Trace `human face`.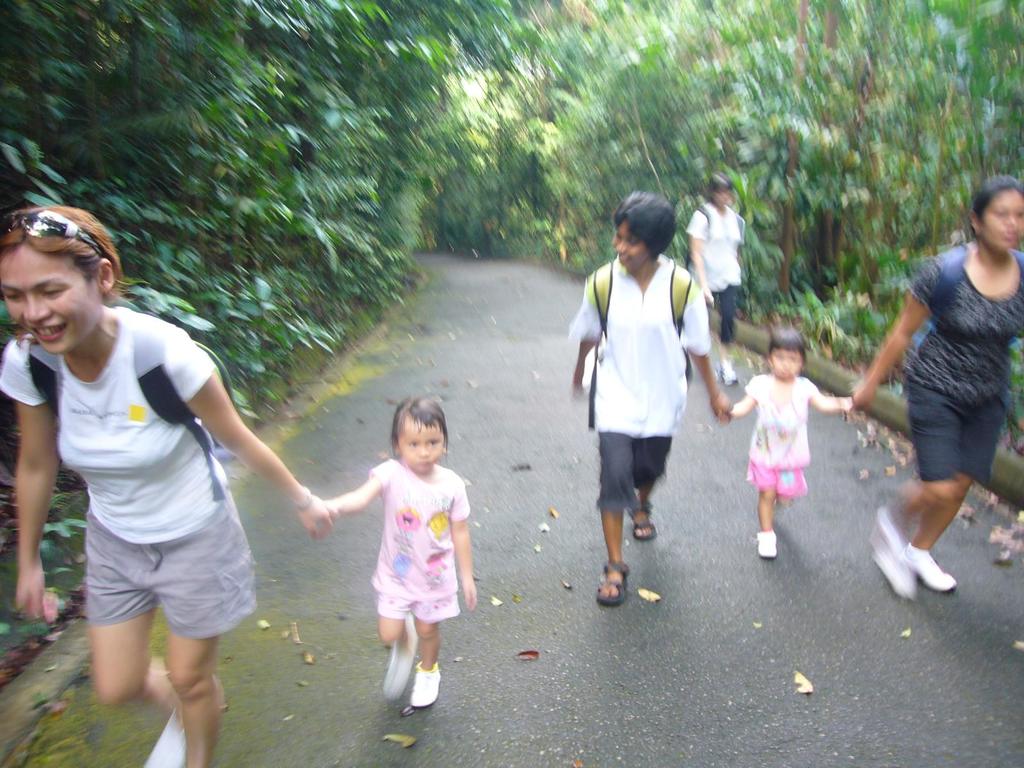
Traced to detection(609, 220, 650, 276).
